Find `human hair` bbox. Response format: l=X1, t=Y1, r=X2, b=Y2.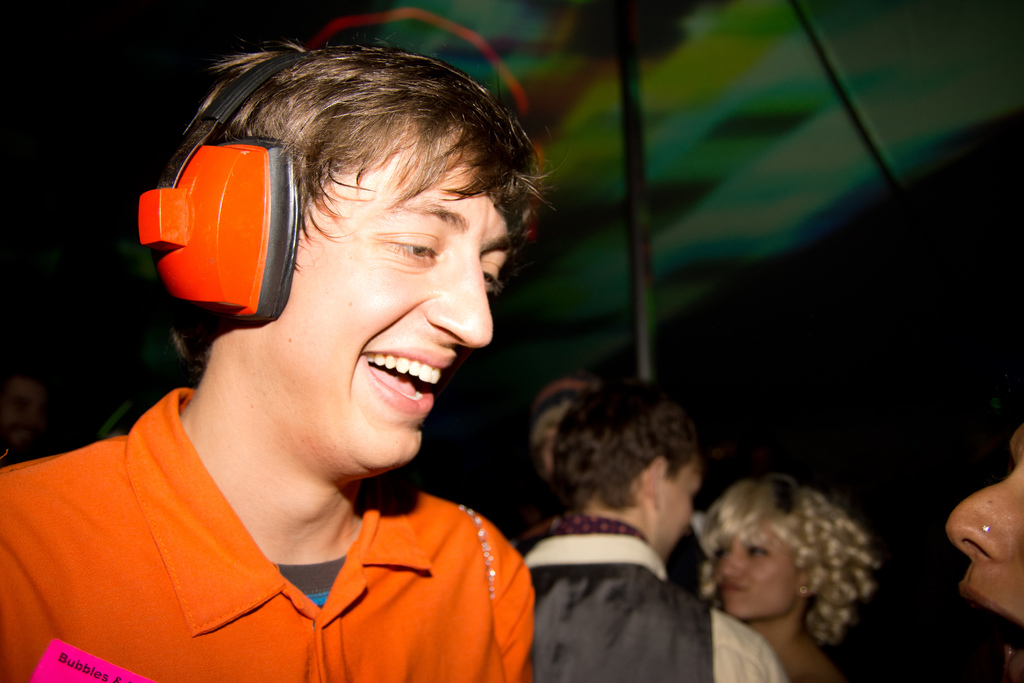
l=163, t=35, r=566, b=378.
